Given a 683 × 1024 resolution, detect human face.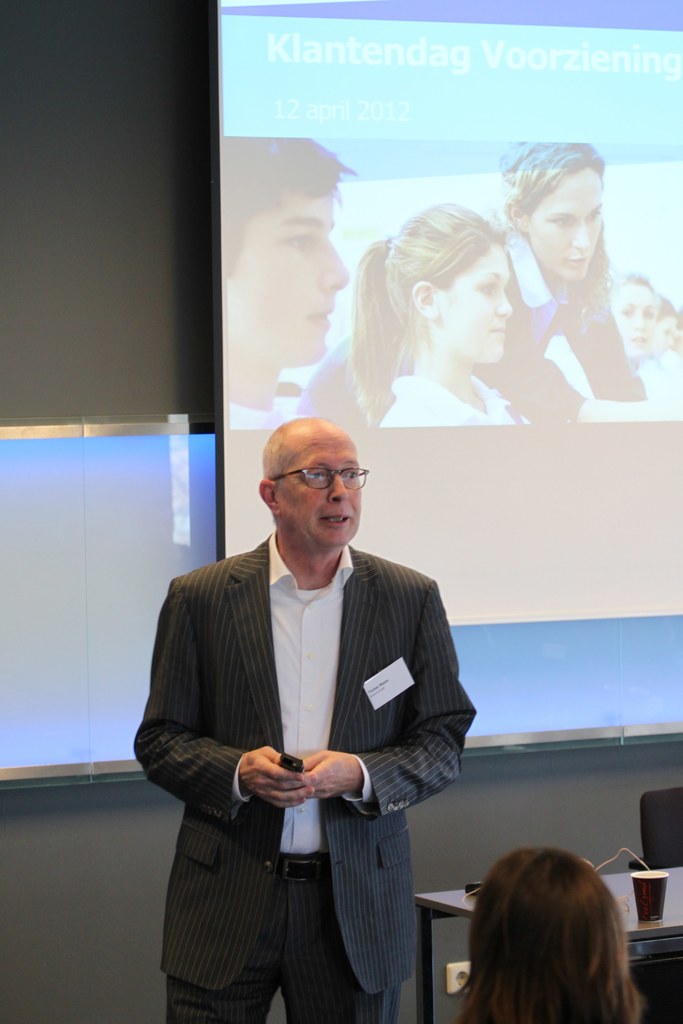
522/170/604/280.
